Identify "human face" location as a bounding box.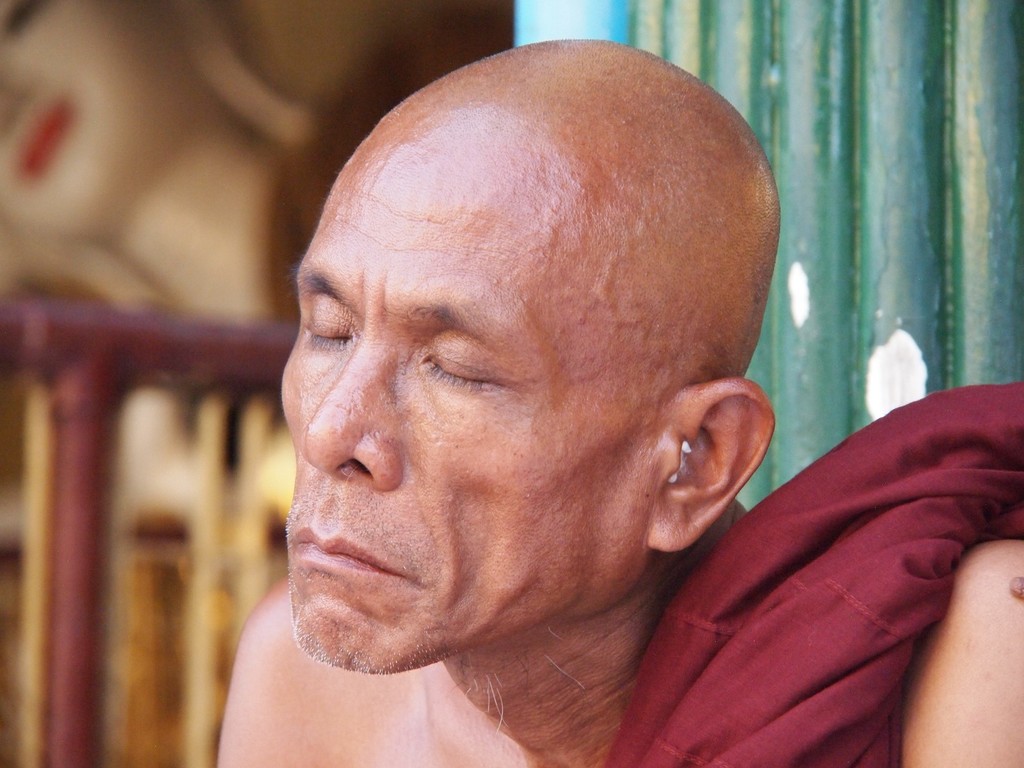
select_region(273, 161, 691, 669).
